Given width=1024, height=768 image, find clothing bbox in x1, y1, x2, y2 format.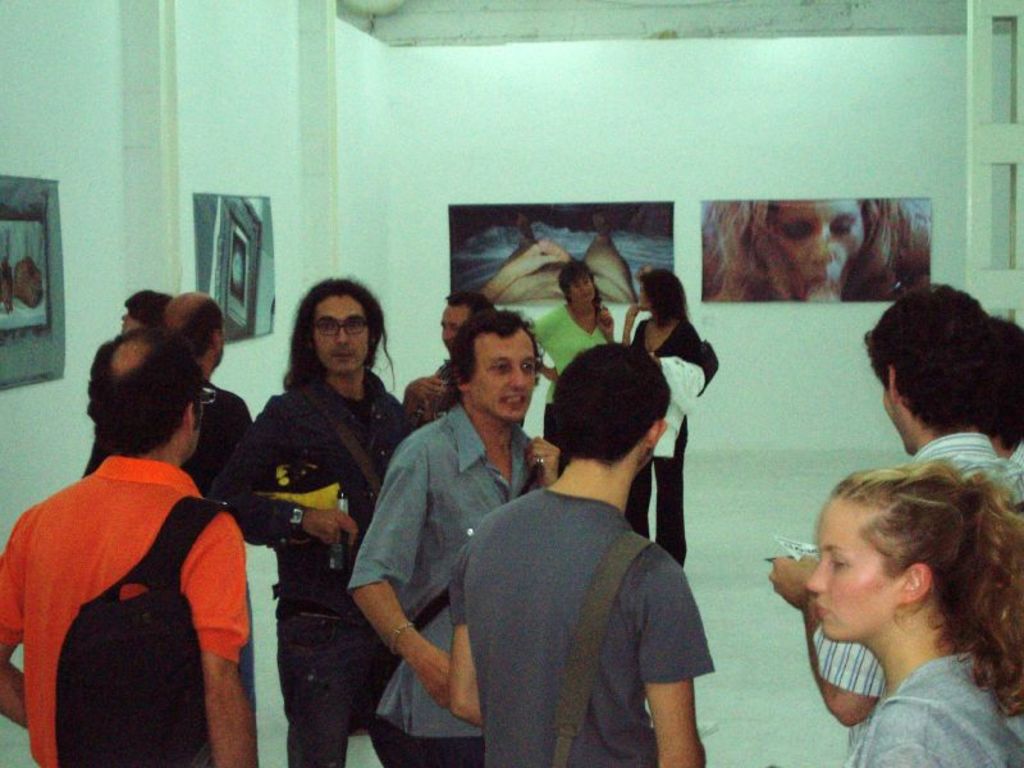
347, 401, 535, 767.
